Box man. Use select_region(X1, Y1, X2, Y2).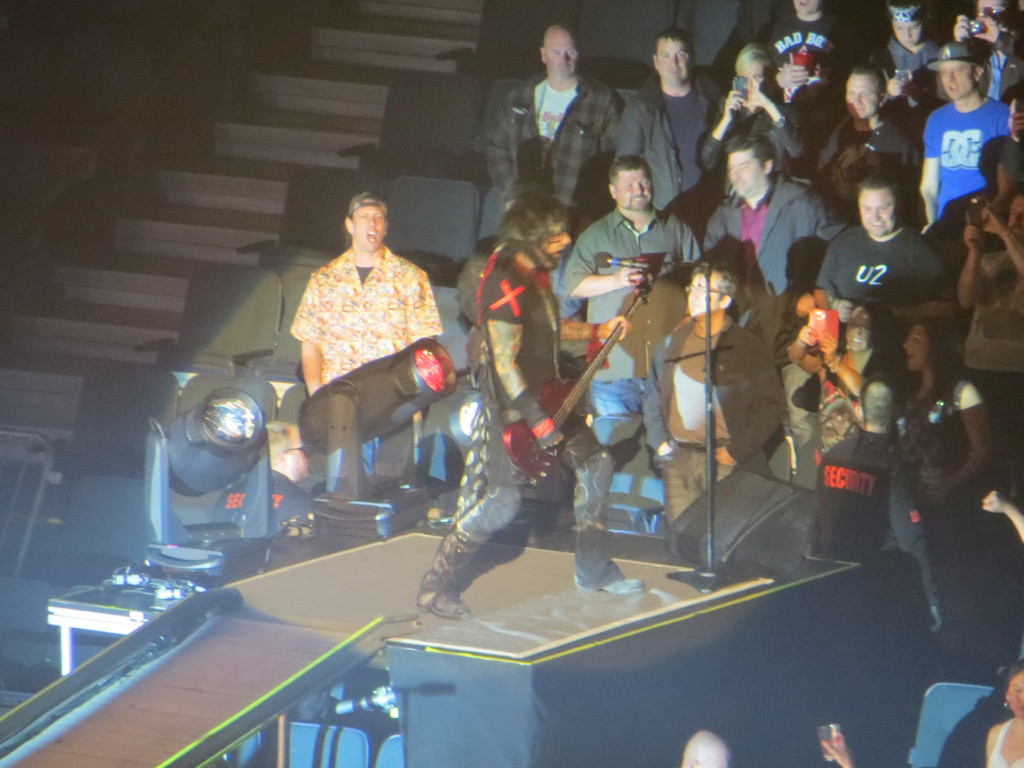
select_region(910, 37, 1016, 236).
